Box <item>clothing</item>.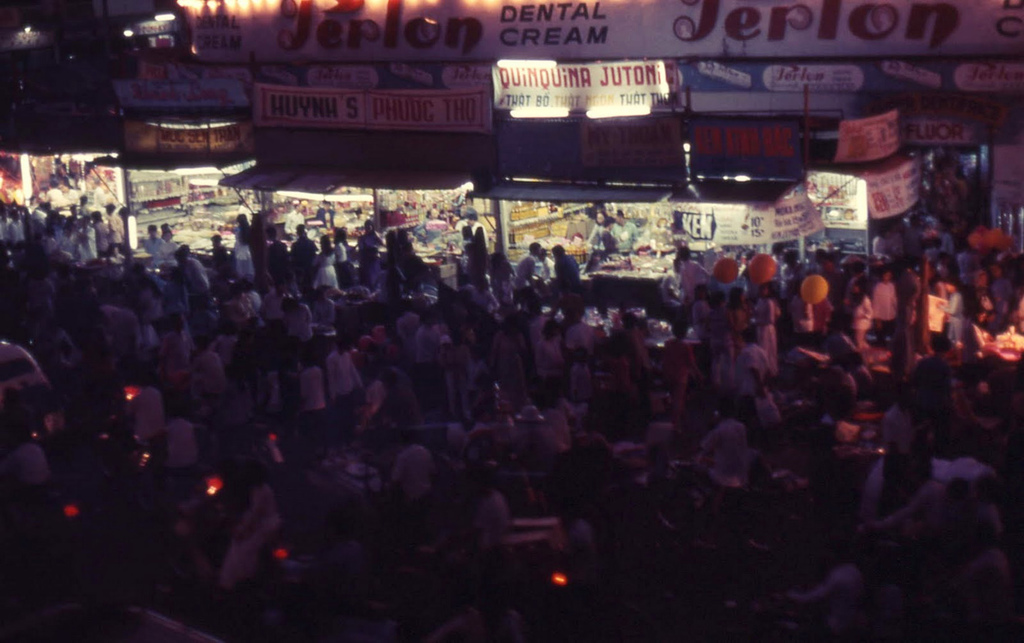
left=757, top=294, right=779, bottom=379.
